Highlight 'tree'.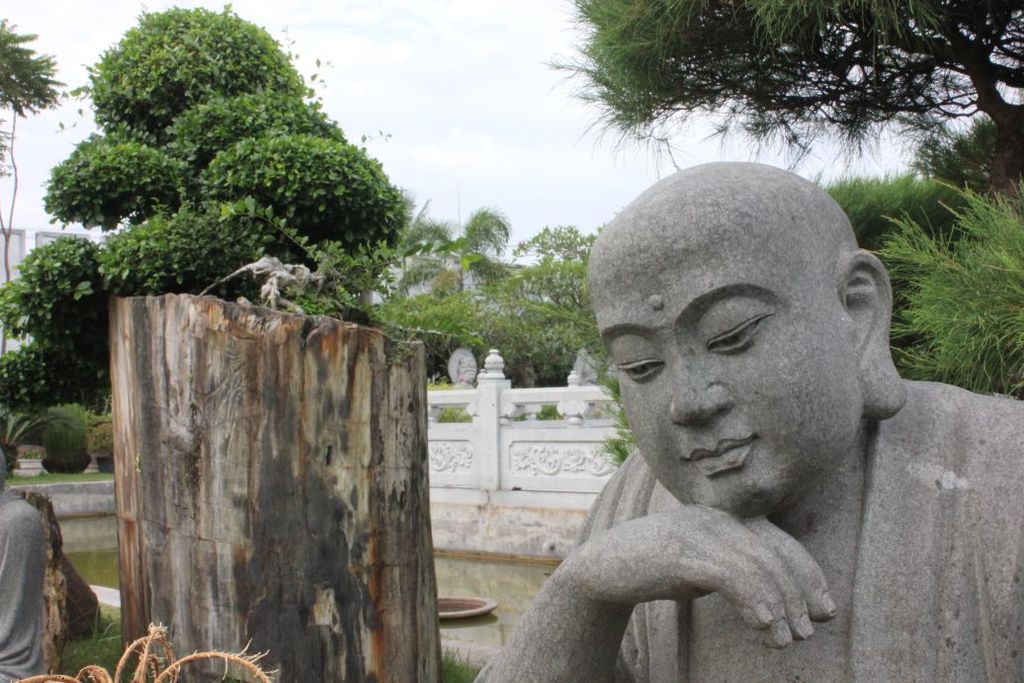
Highlighted region: box=[532, 0, 1023, 410].
